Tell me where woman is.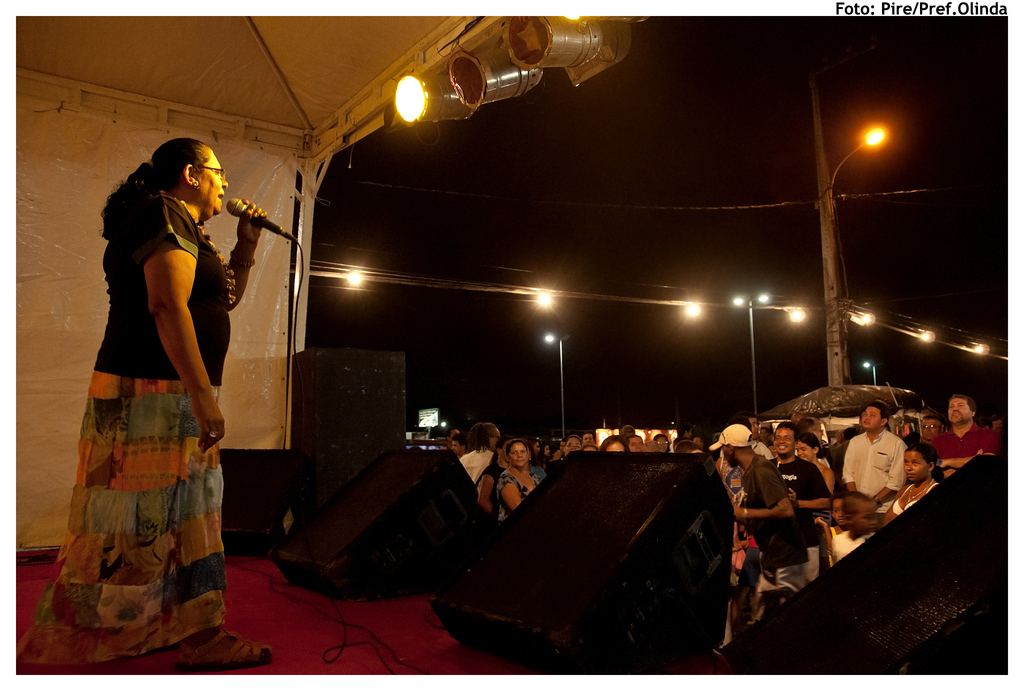
woman is at region(496, 441, 542, 517).
